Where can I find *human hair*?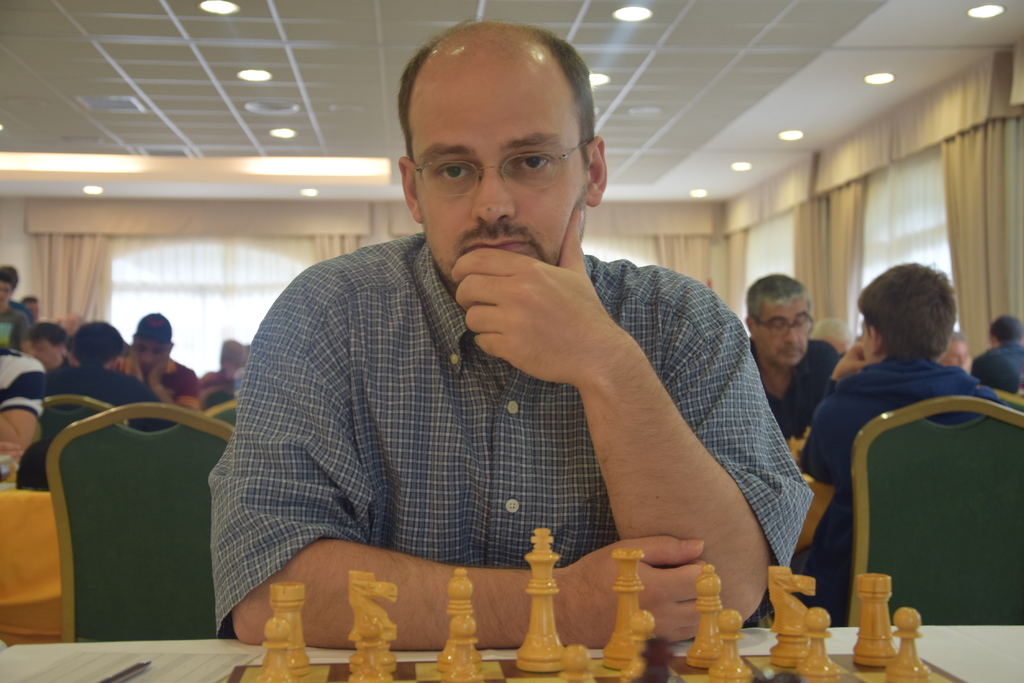
You can find it at [left=0, top=266, right=17, bottom=291].
